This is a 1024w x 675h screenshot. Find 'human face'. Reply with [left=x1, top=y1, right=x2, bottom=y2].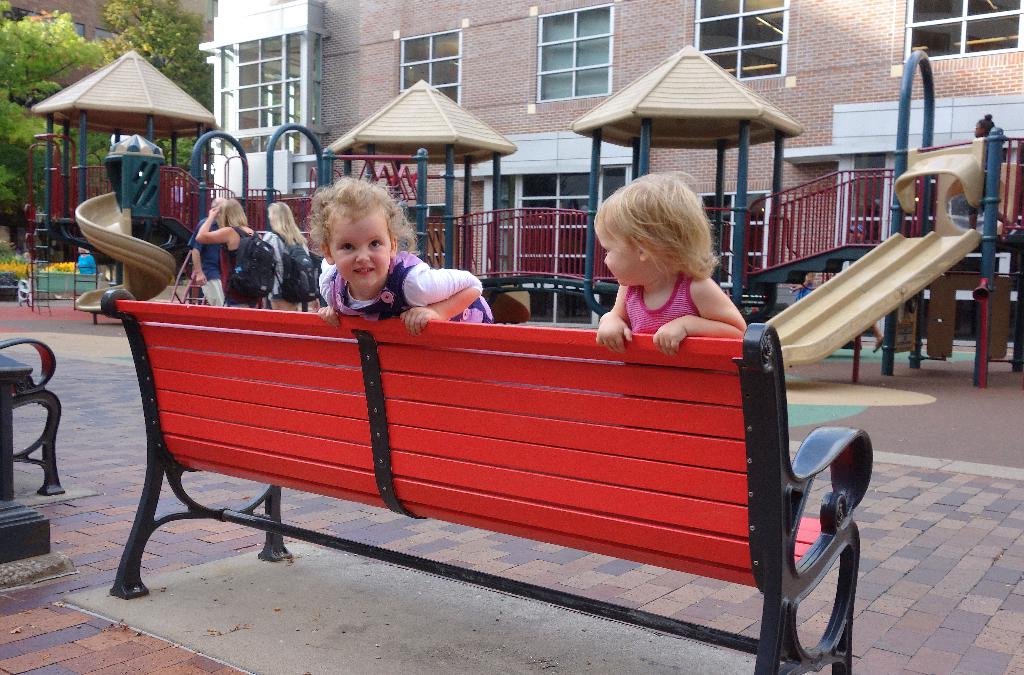
[left=594, top=223, right=655, bottom=285].
